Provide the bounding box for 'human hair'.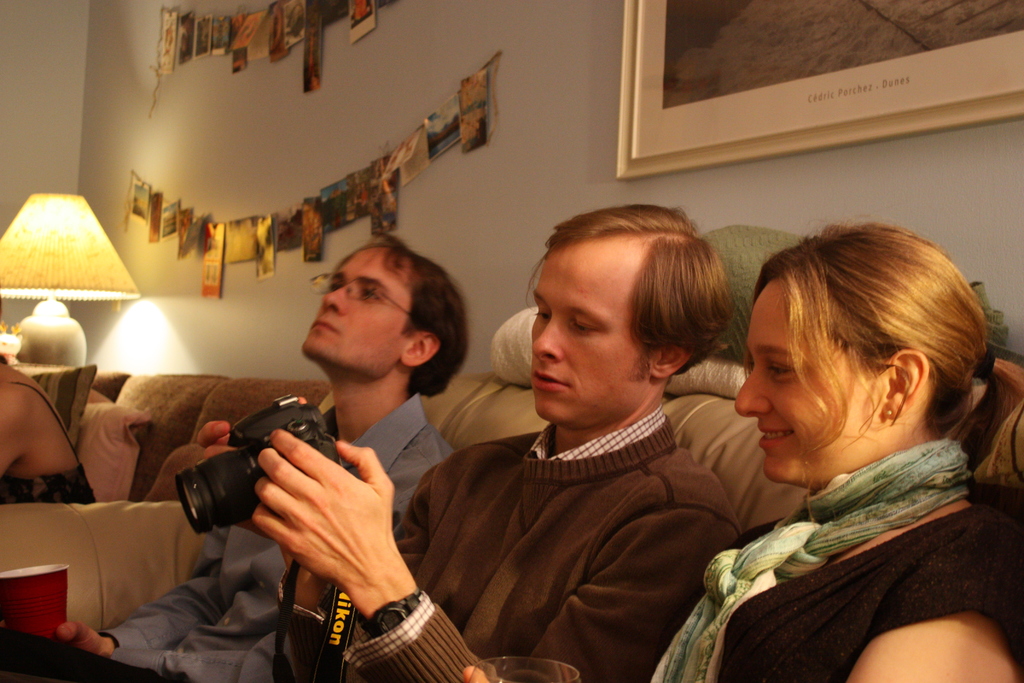
541, 202, 731, 386.
